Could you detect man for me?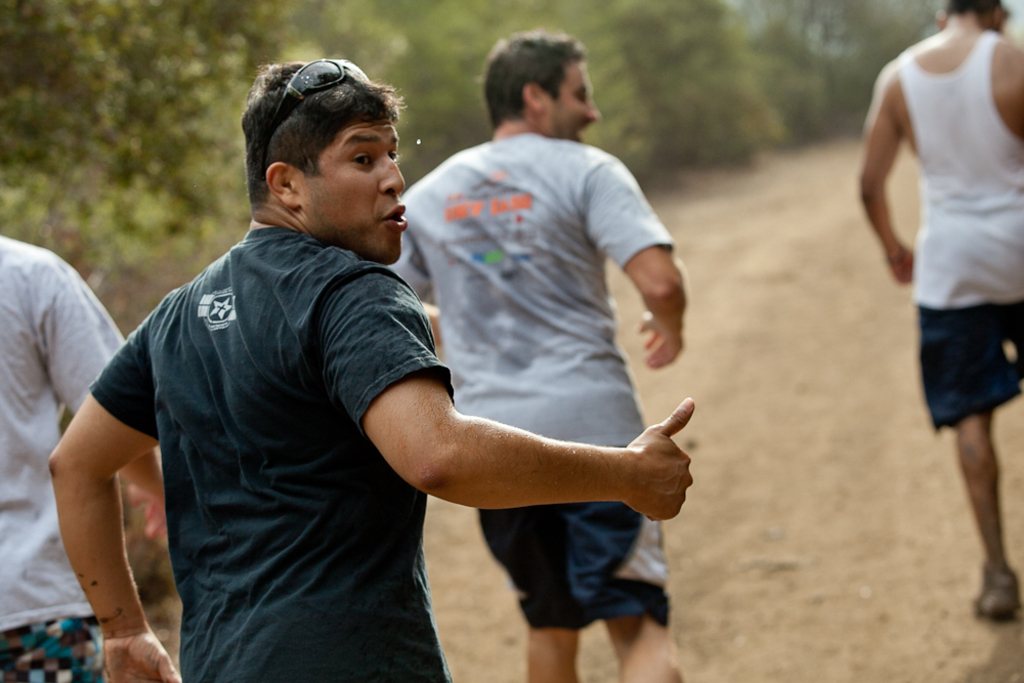
Detection result: bbox=[844, 0, 1023, 630].
